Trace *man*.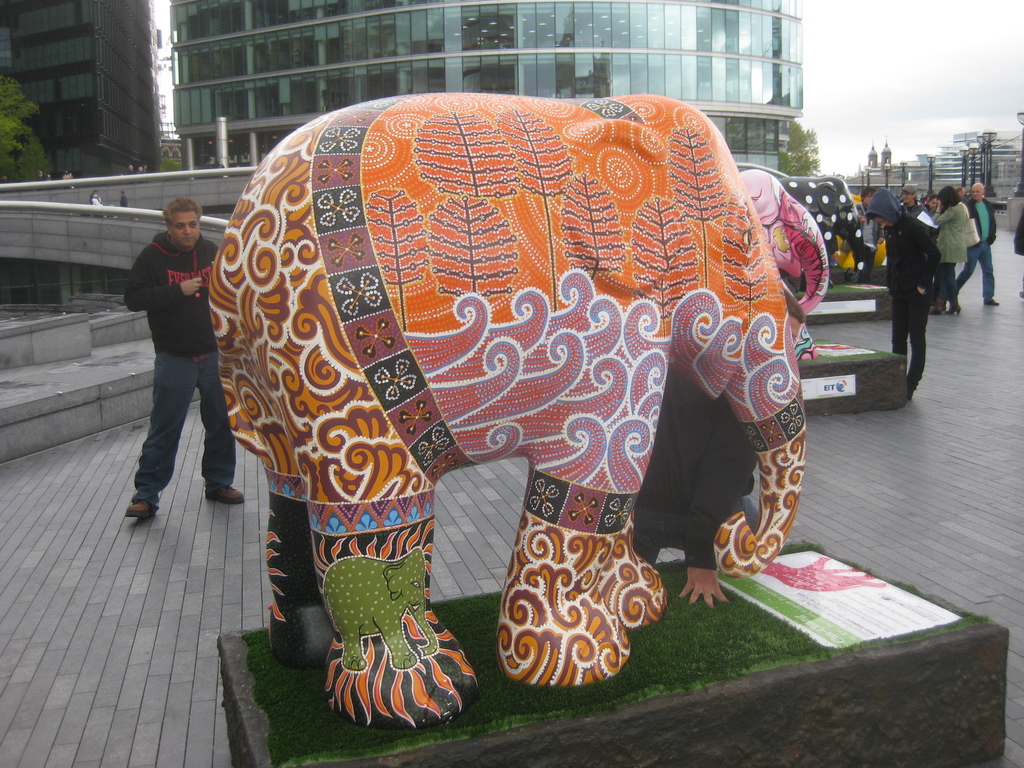
Traced to (897,184,940,236).
